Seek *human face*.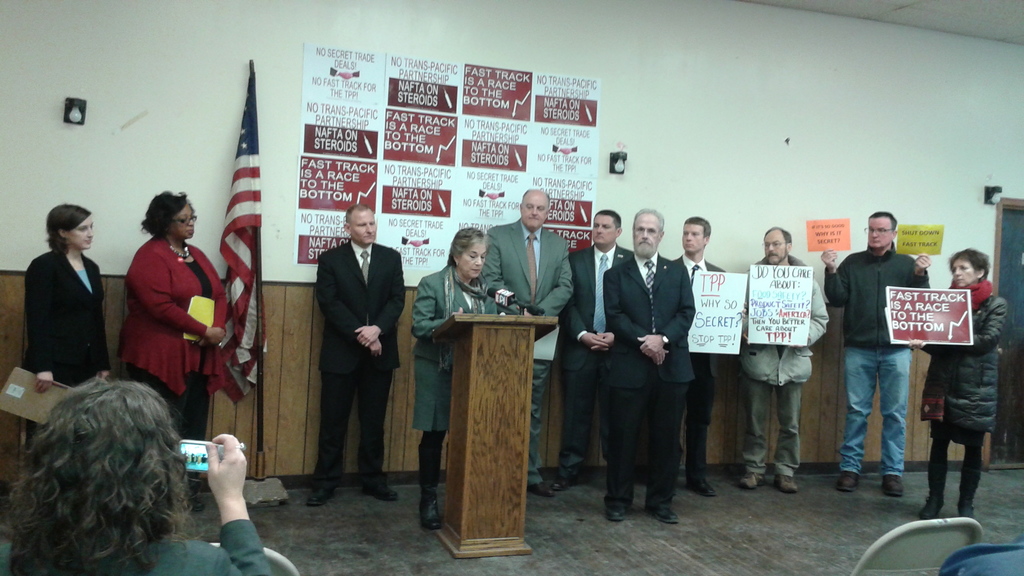
<box>951,256,982,287</box>.
